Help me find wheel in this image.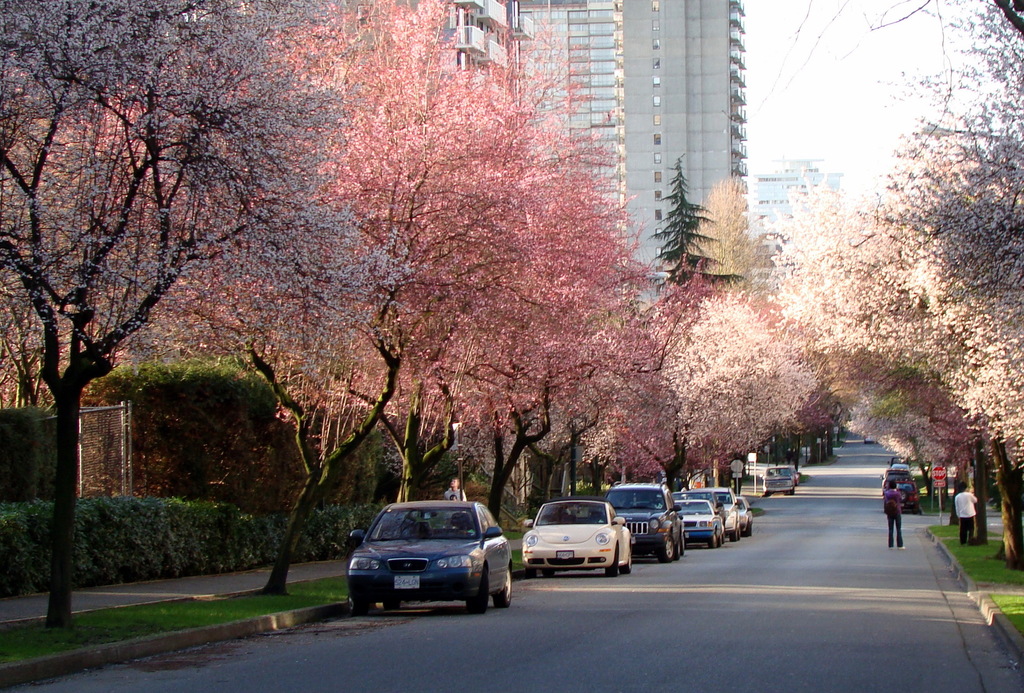
Found it: BBox(655, 532, 673, 562).
